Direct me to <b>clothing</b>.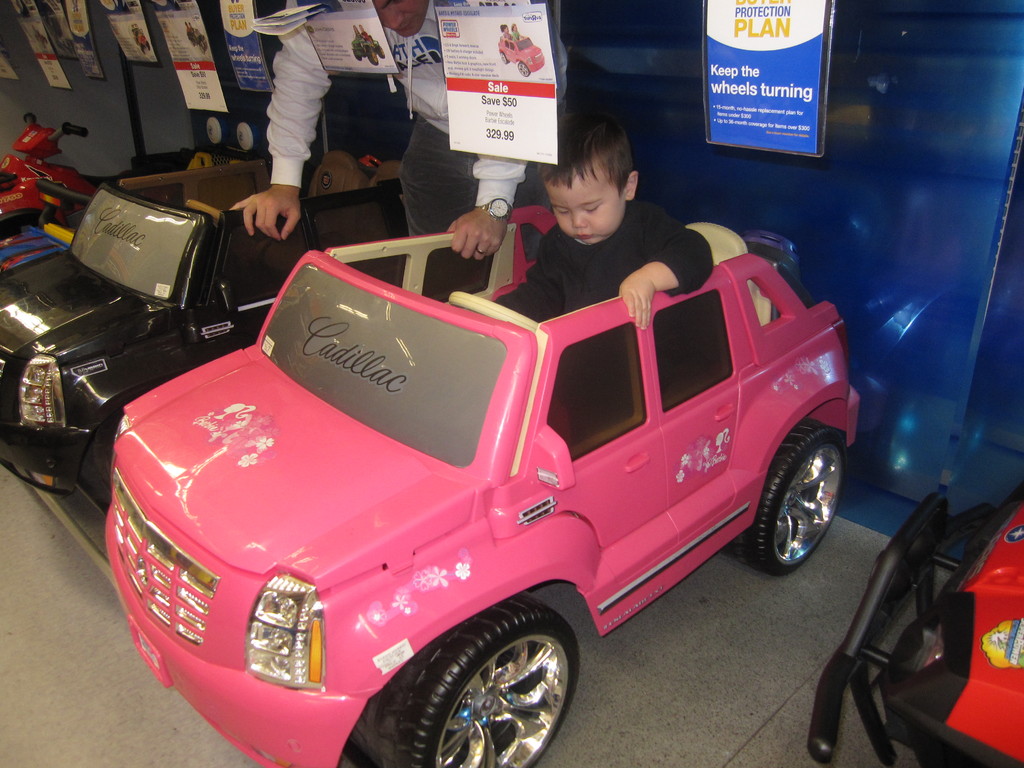
Direction: <bbox>495, 202, 710, 321</bbox>.
